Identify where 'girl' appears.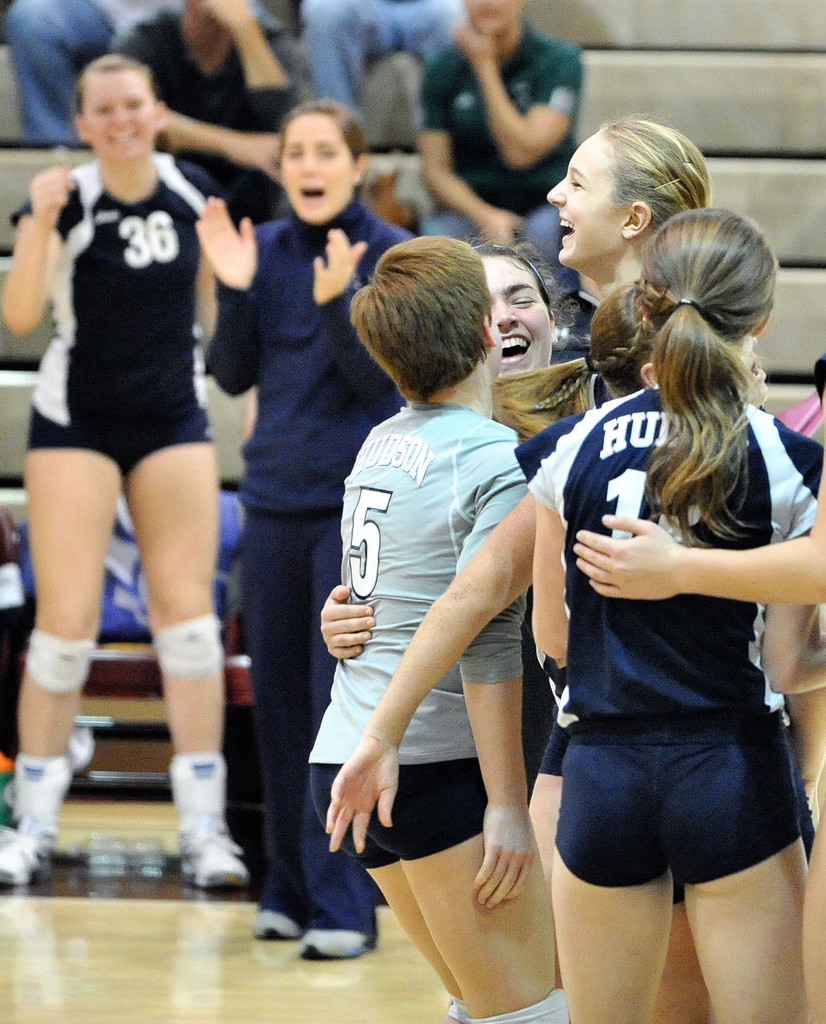
Appears at x1=314, y1=211, x2=825, y2=1023.
